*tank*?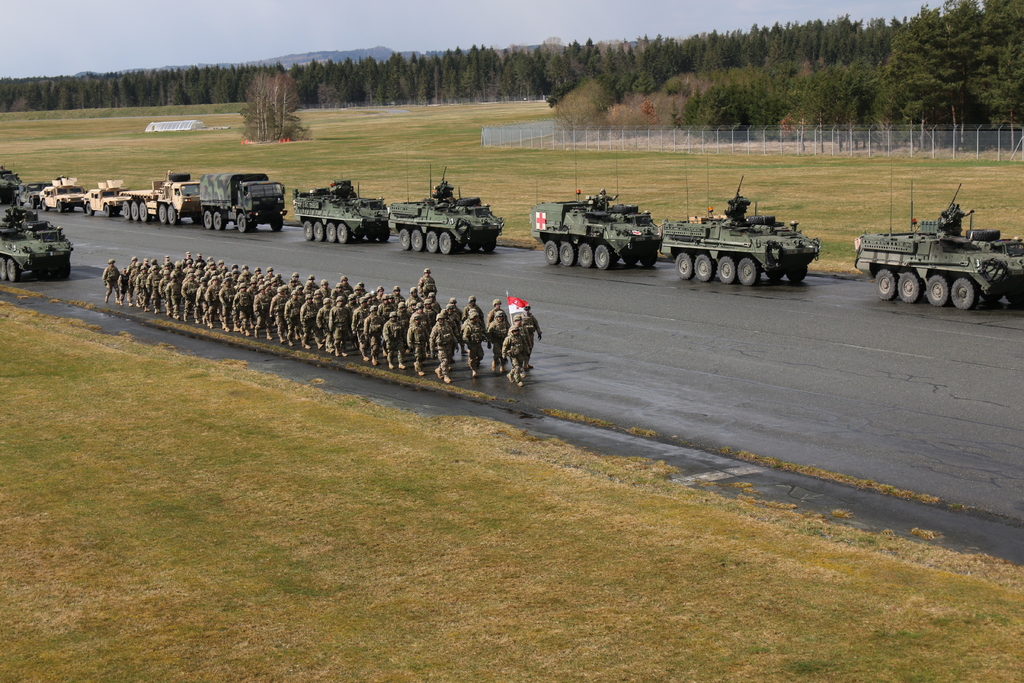
{"x1": 388, "y1": 165, "x2": 506, "y2": 254}
